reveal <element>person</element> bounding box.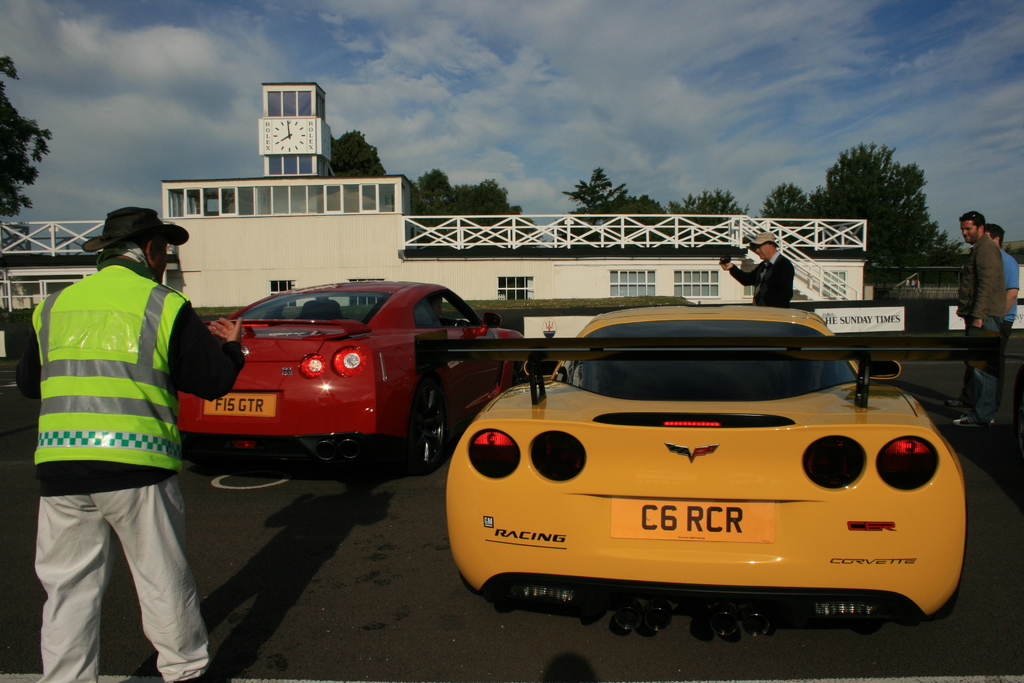
Revealed: 986 223 1020 399.
